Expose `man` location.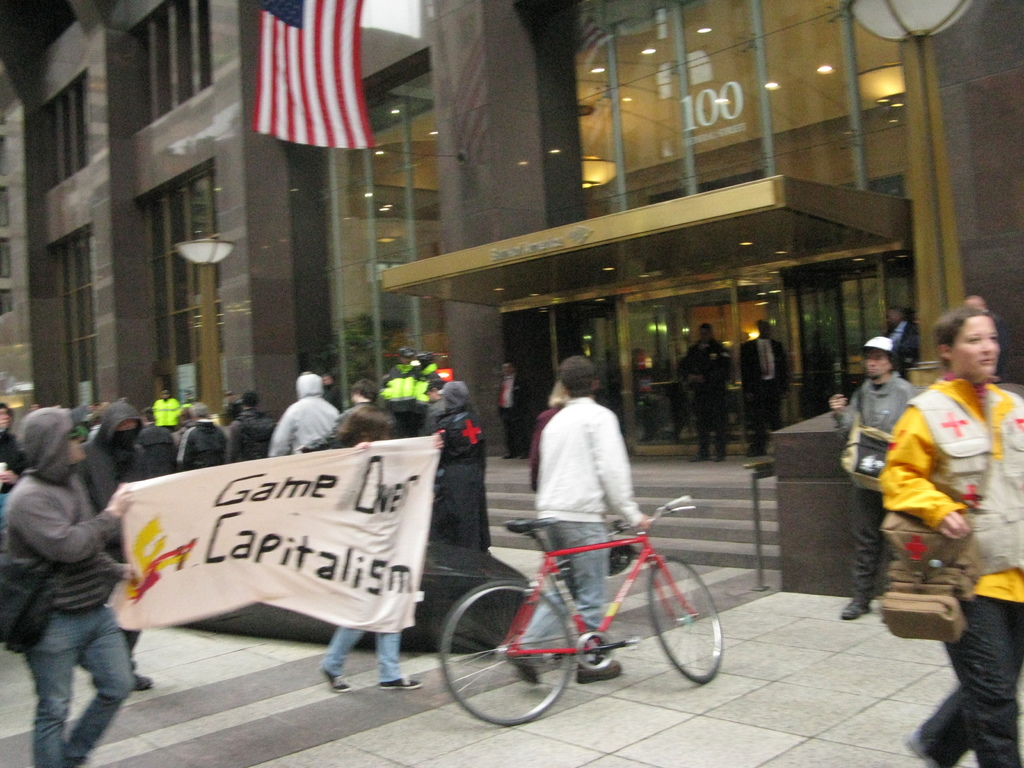
Exposed at (681, 321, 733, 465).
